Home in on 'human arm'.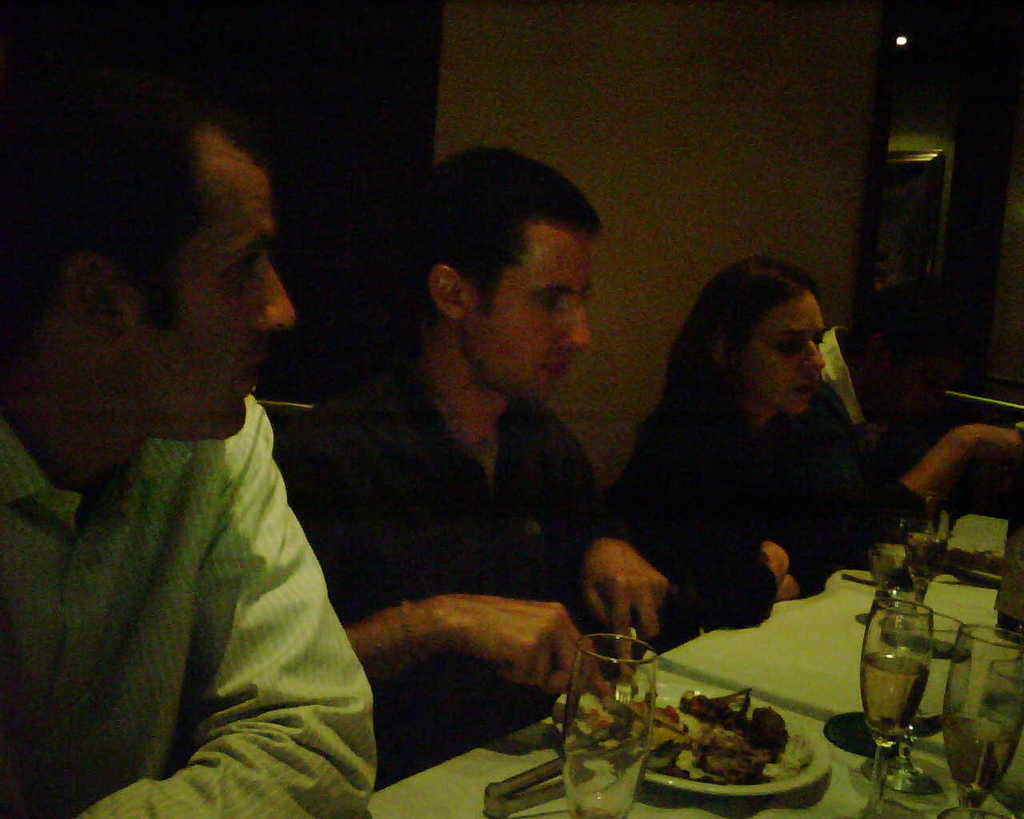
Homed in at BBox(569, 437, 677, 673).
